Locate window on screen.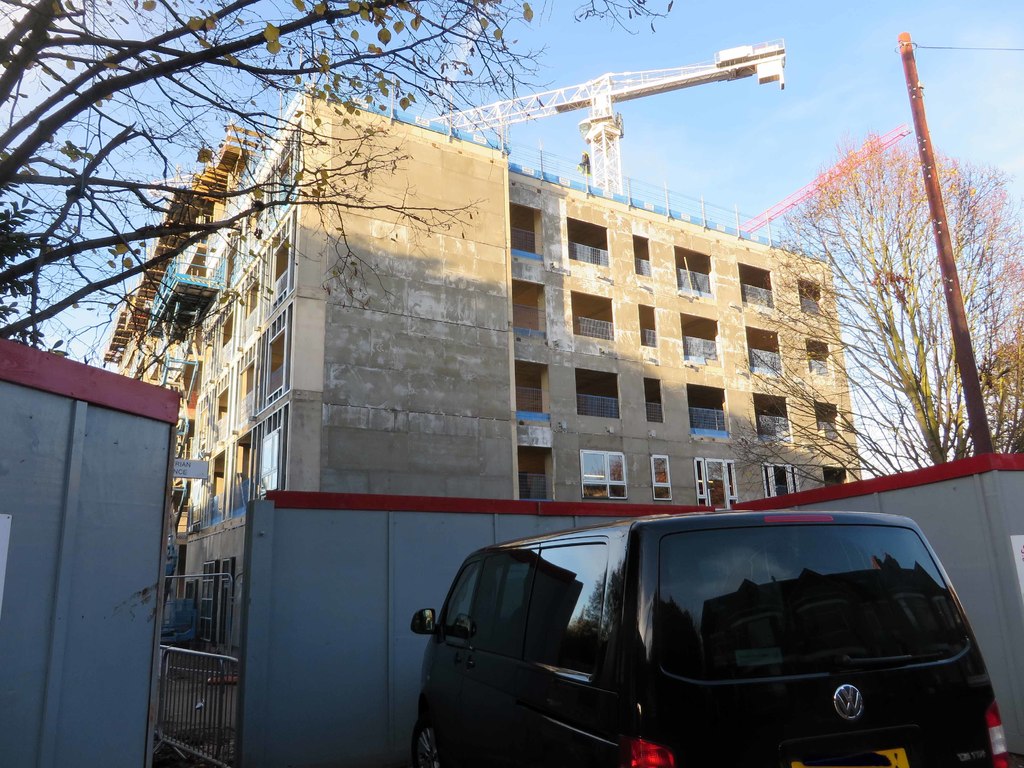
On screen at 759,463,797,495.
